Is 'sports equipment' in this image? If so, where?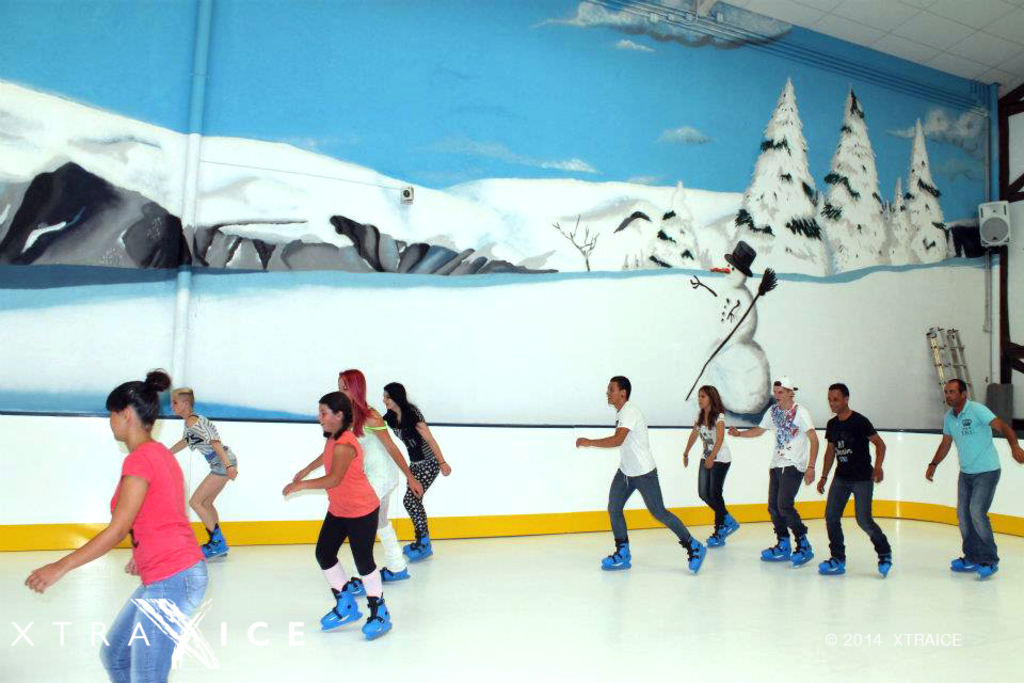
Yes, at x1=720, y1=511, x2=737, y2=538.
